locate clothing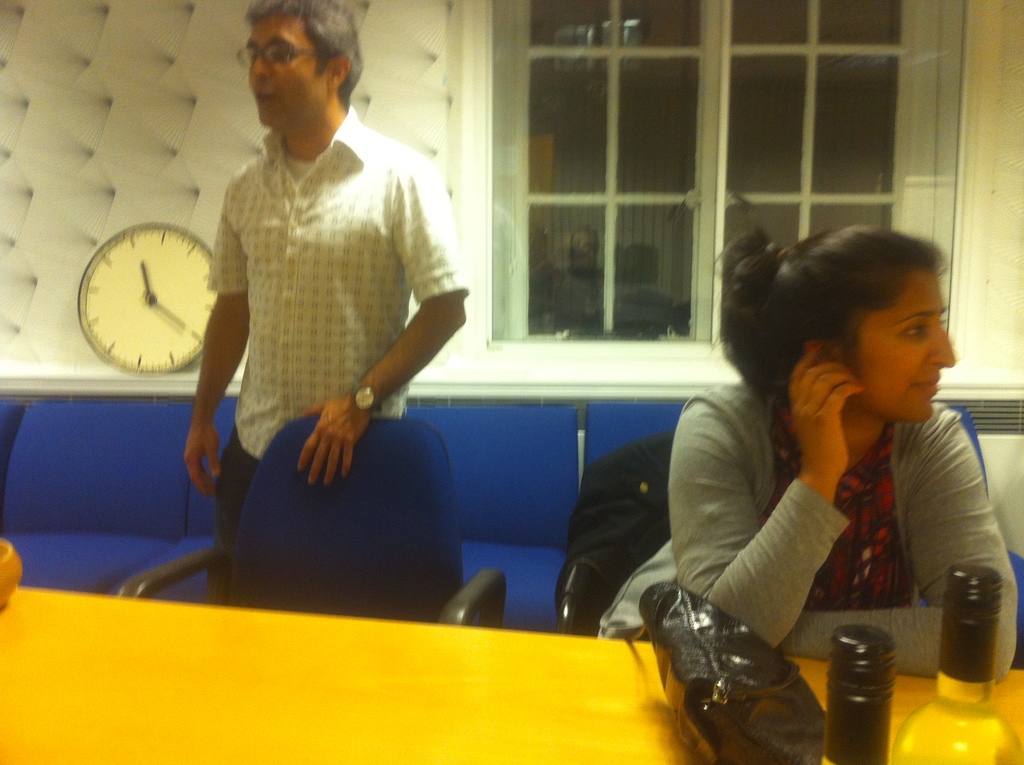
179/73/456/520
